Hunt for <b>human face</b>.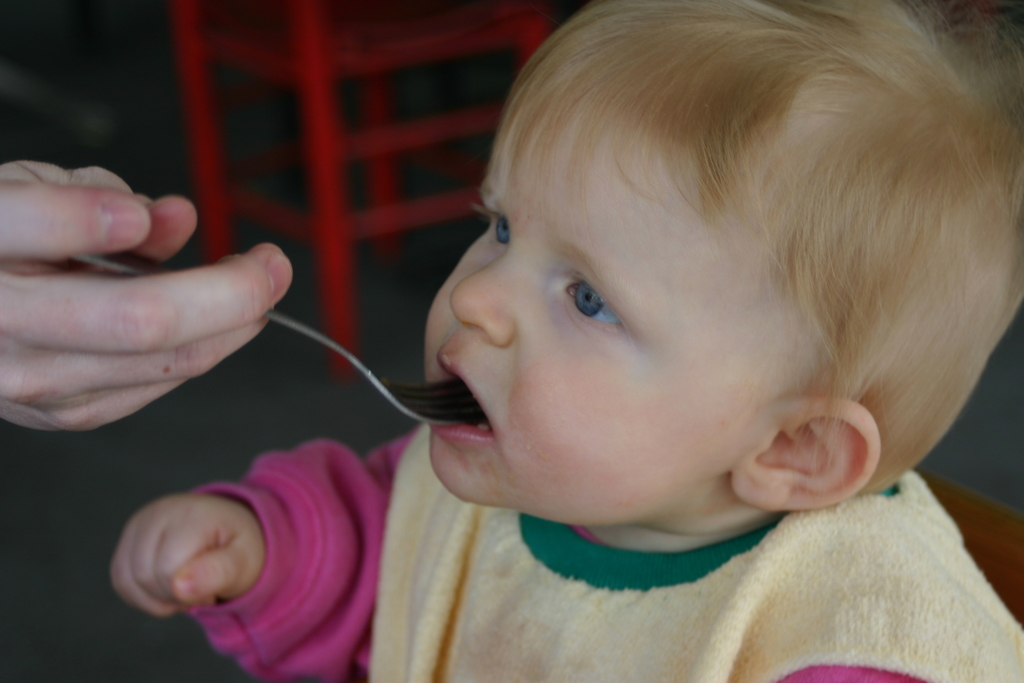
Hunted down at Rect(422, 103, 827, 547).
